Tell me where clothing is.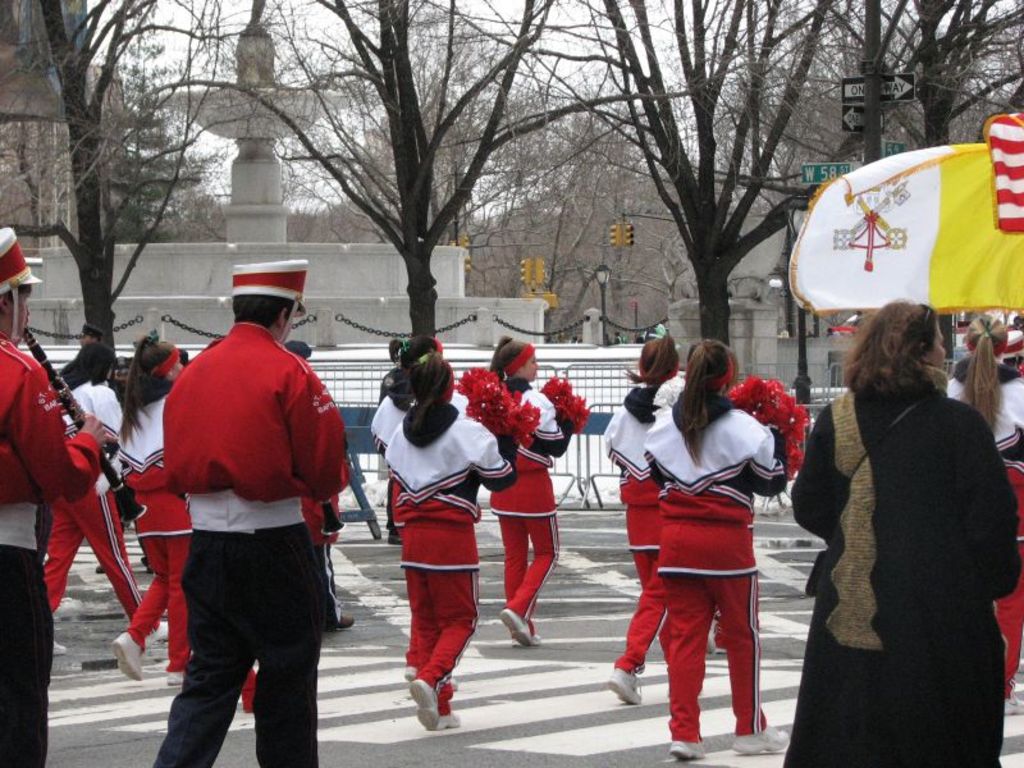
clothing is at (493, 379, 566, 628).
